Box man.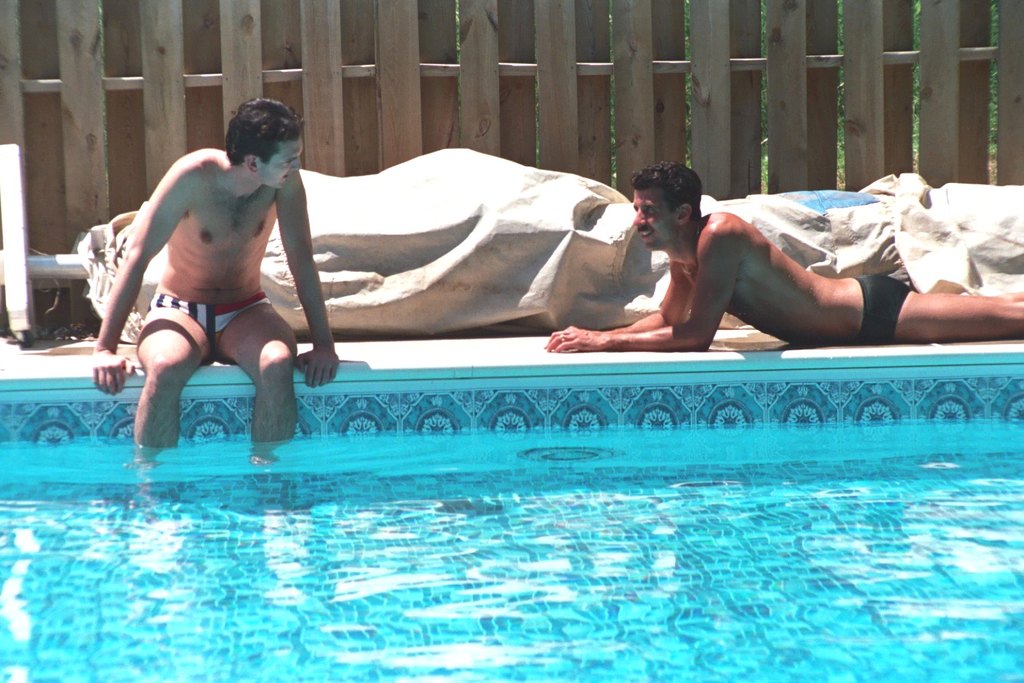
x1=544, y1=163, x2=1023, y2=349.
